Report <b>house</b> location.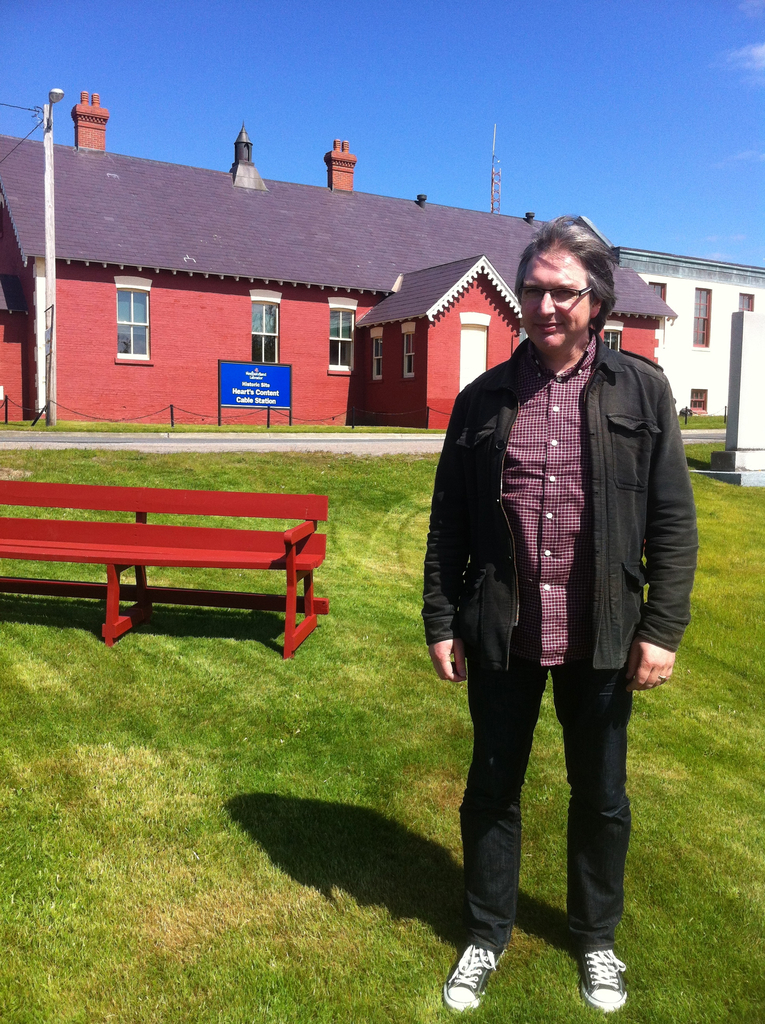
Report: (616,243,764,414).
